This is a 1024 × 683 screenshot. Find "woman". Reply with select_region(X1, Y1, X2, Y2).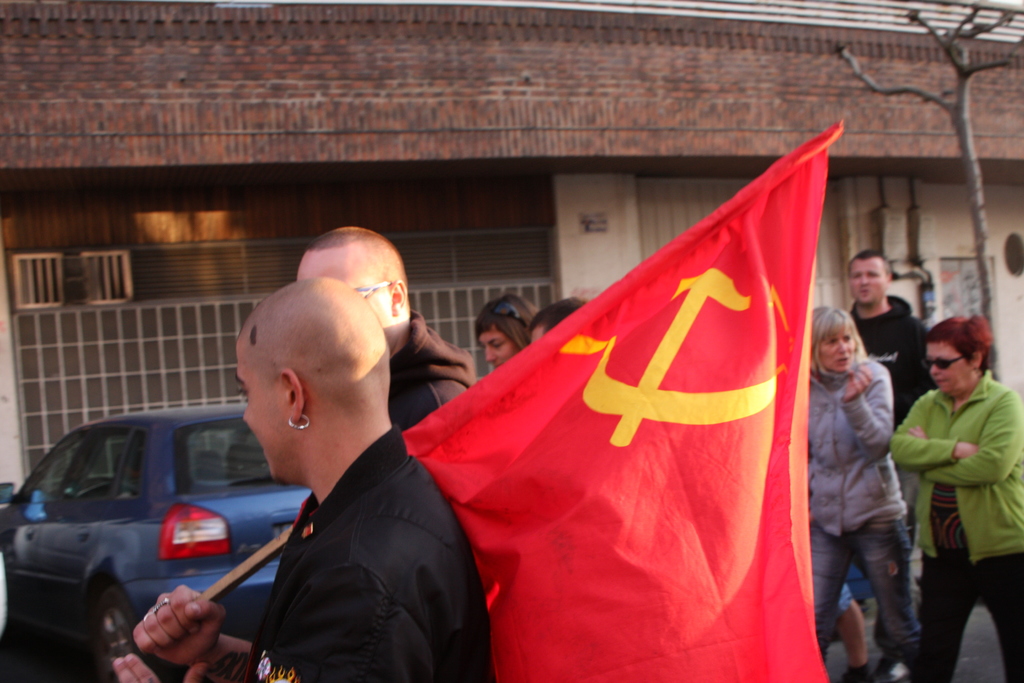
select_region(818, 285, 924, 668).
